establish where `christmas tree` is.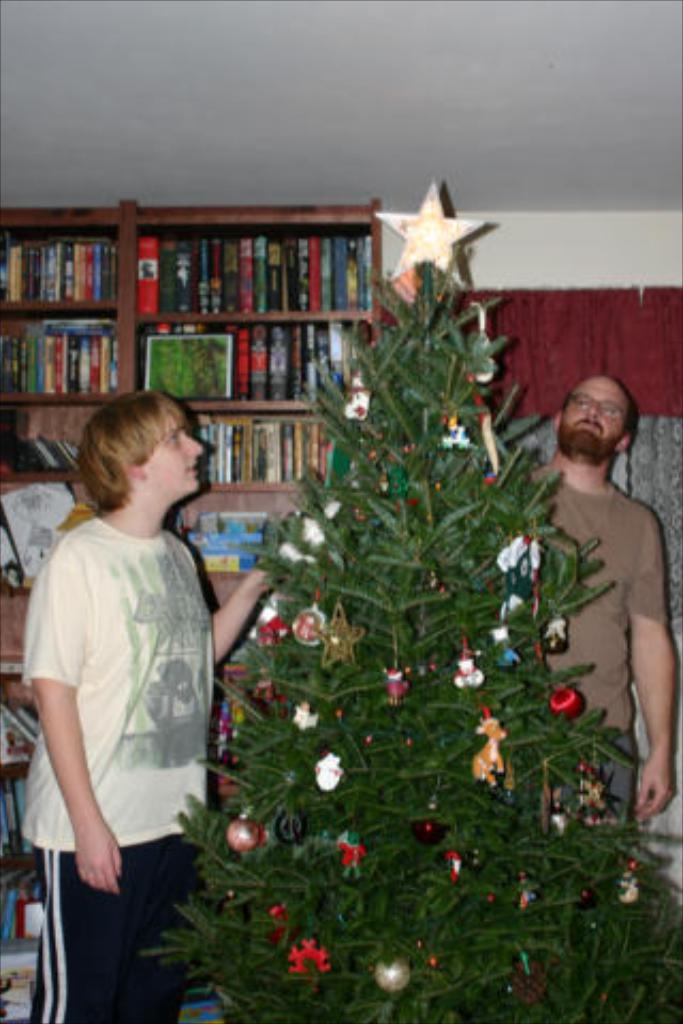
Established at [130, 179, 681, 1022].
